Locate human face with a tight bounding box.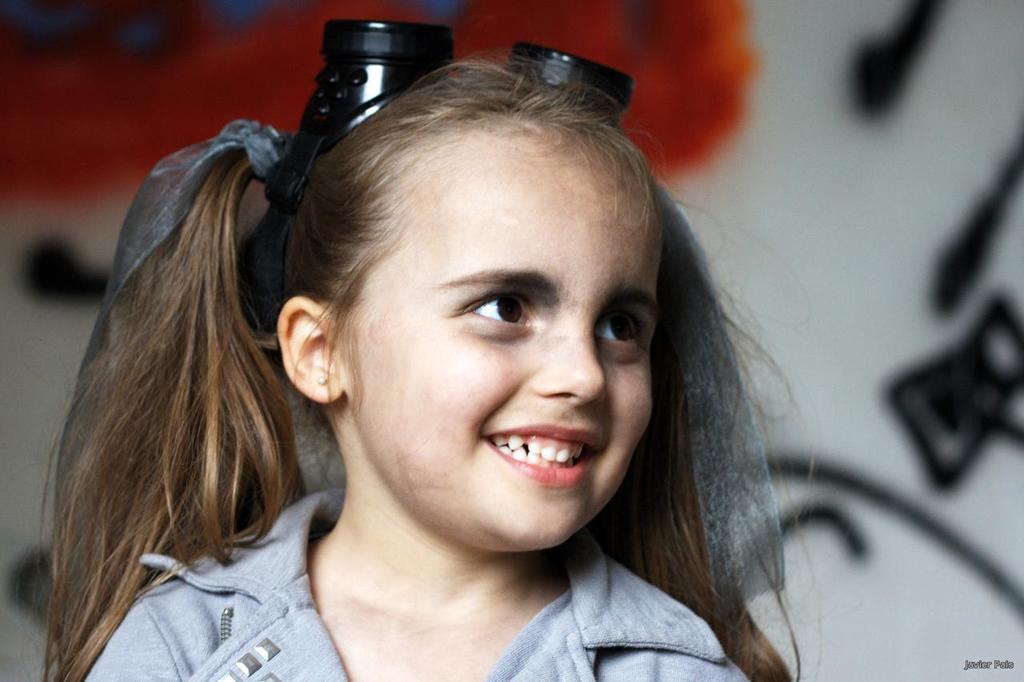
<bbox>340, 119, 657, 552</bbox>.
